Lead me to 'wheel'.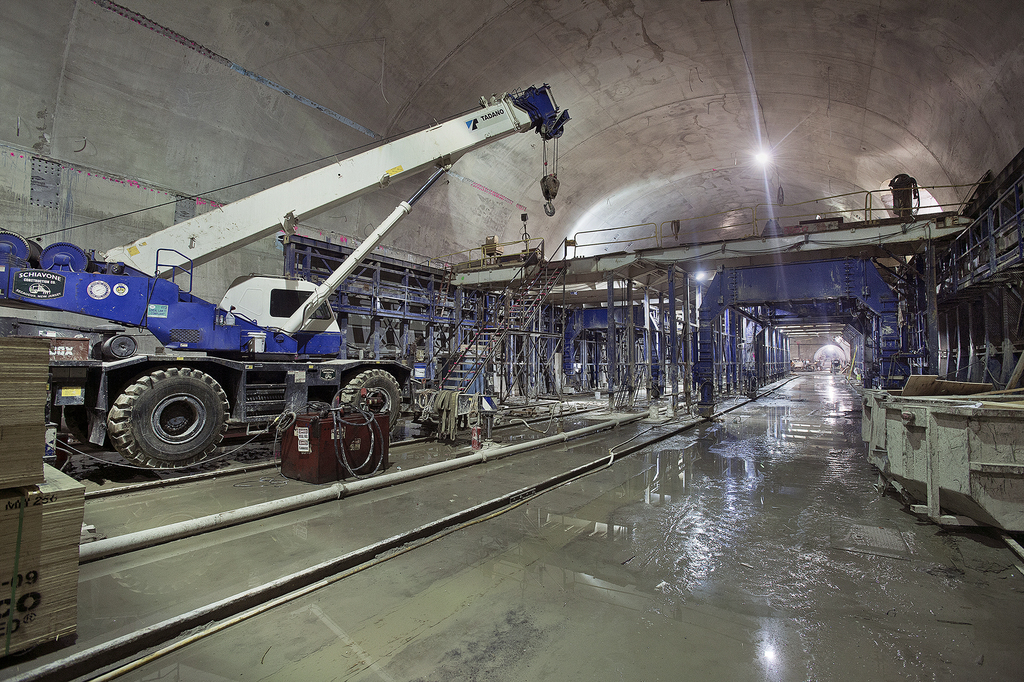
Lead to 340 367 404 433.
